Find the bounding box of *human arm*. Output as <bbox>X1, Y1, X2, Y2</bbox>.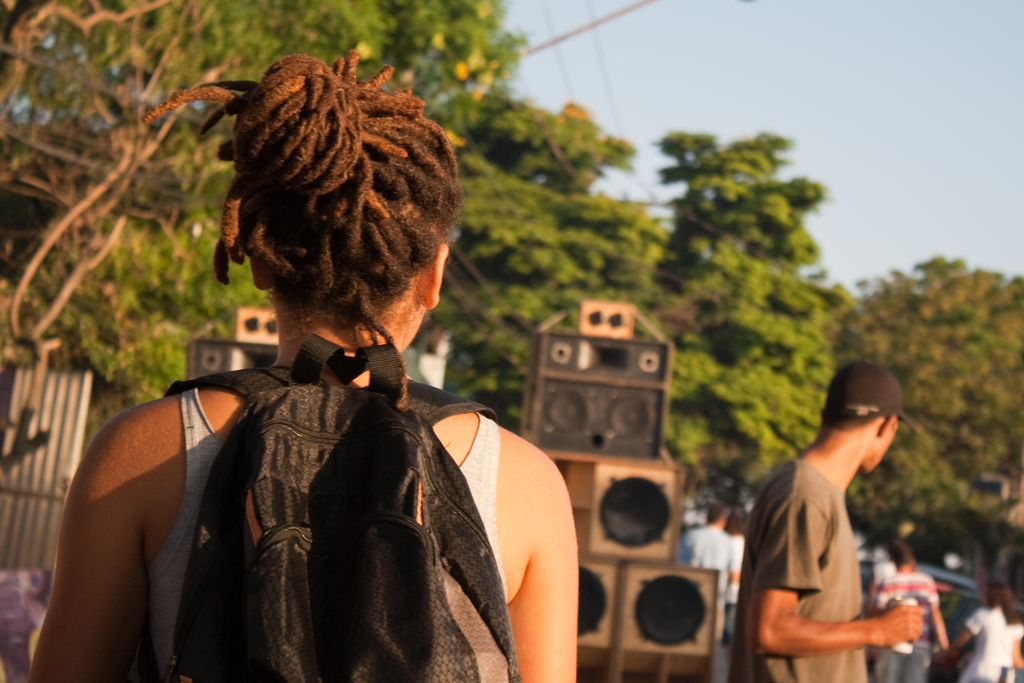
<bbox>500, 427, 580, 682</bbox>.
